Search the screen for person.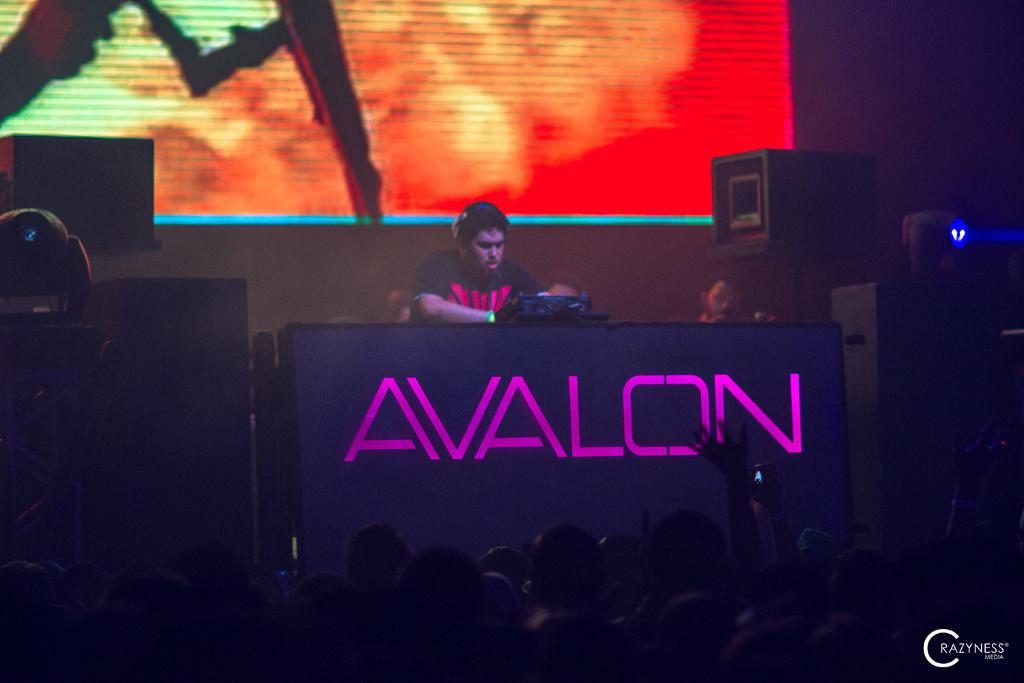
Found at bbox=(697, 278, 758, 325).
